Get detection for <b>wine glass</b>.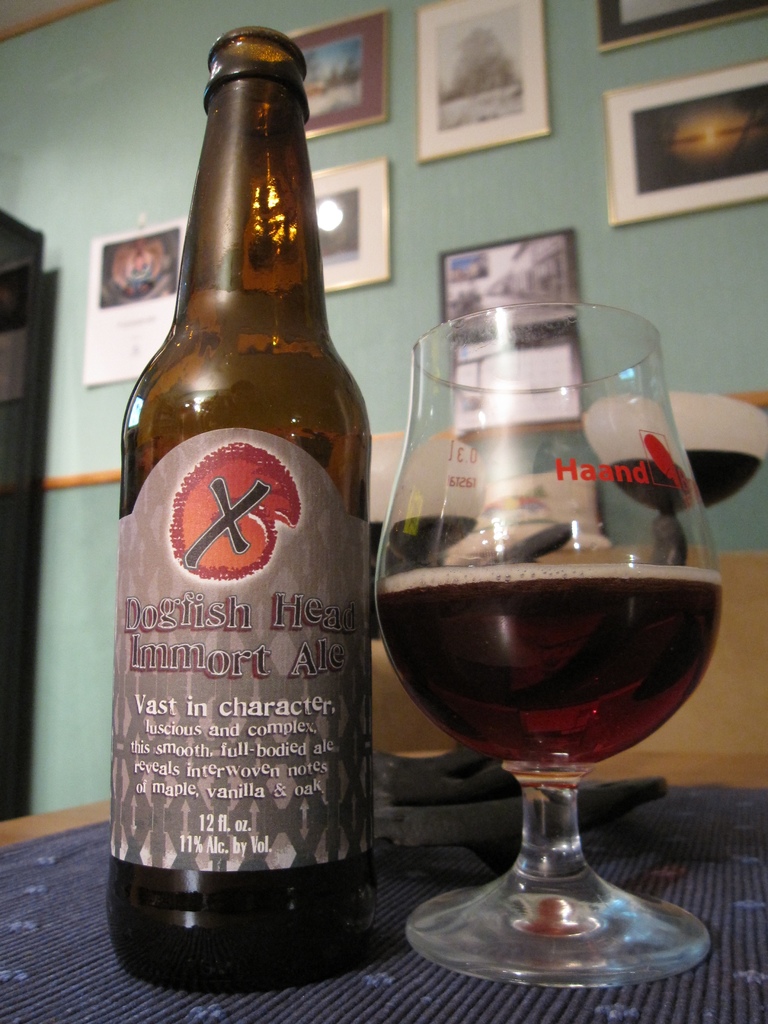
Detection: <box>372,299,727,993</box>.
